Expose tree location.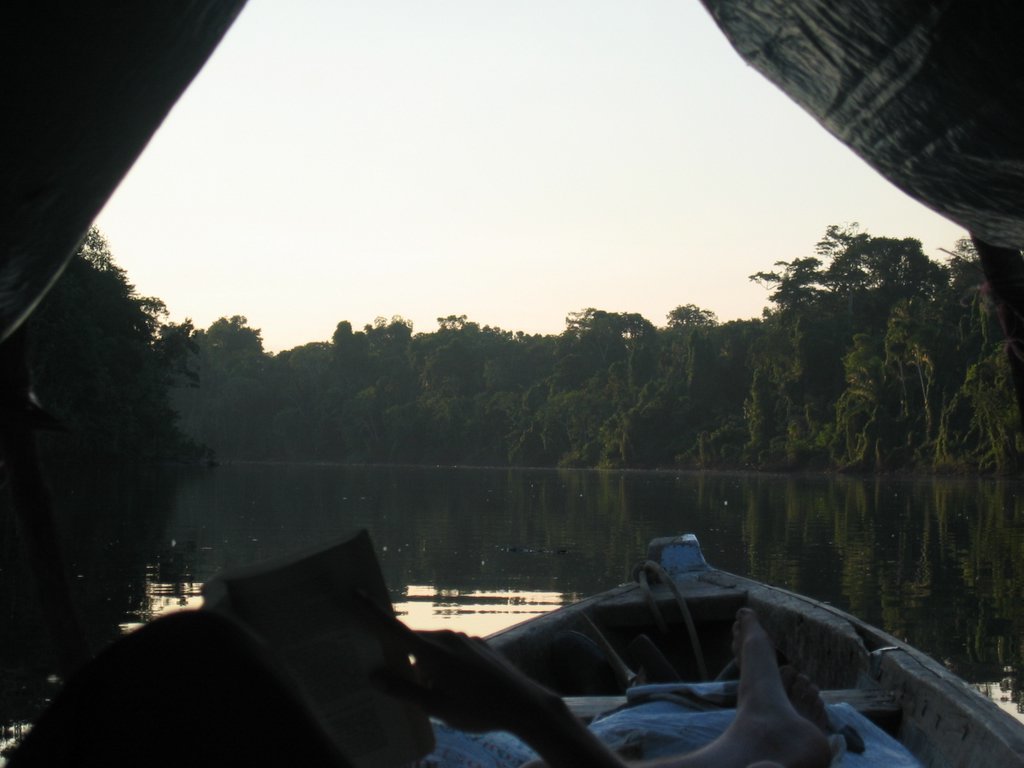
Exposed at [342, 317, 418, 457].
